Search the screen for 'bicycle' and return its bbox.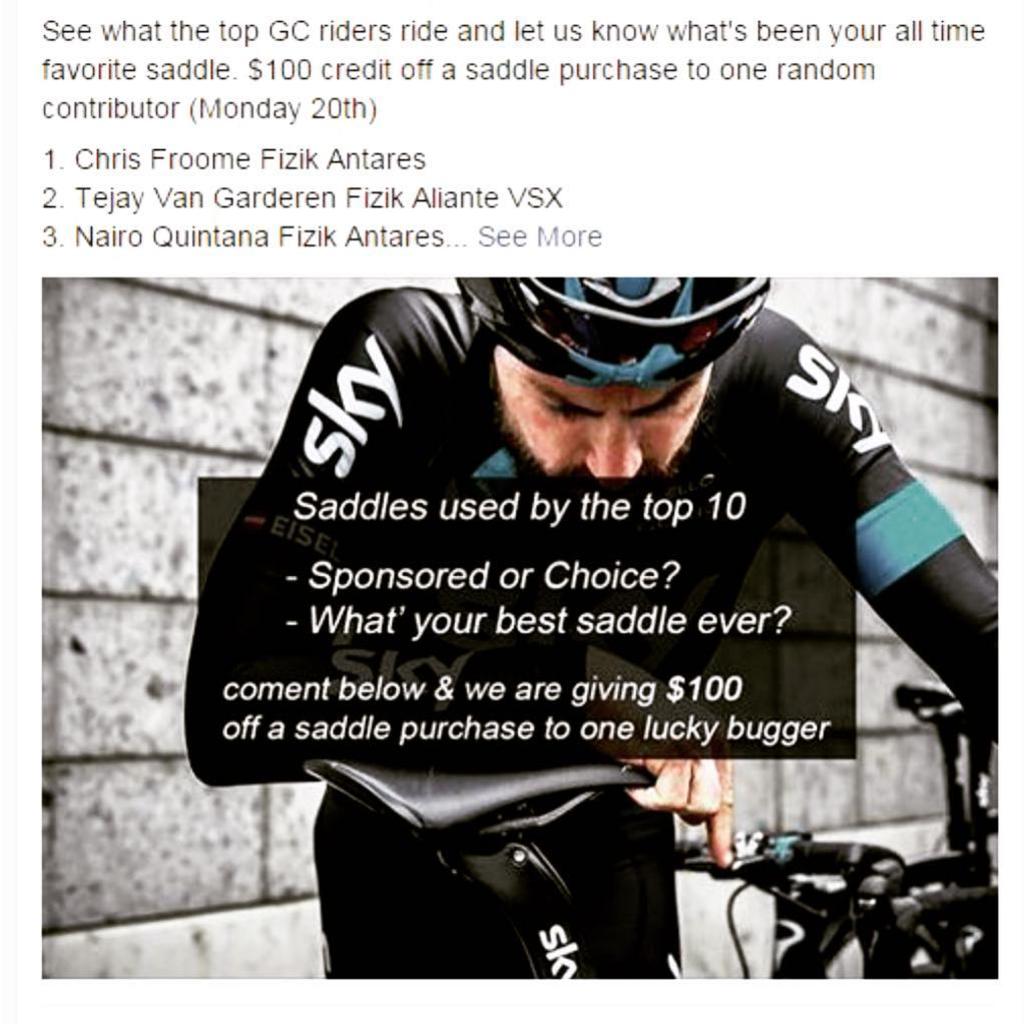
Found: select_region(299, 682, 1000, 973).
